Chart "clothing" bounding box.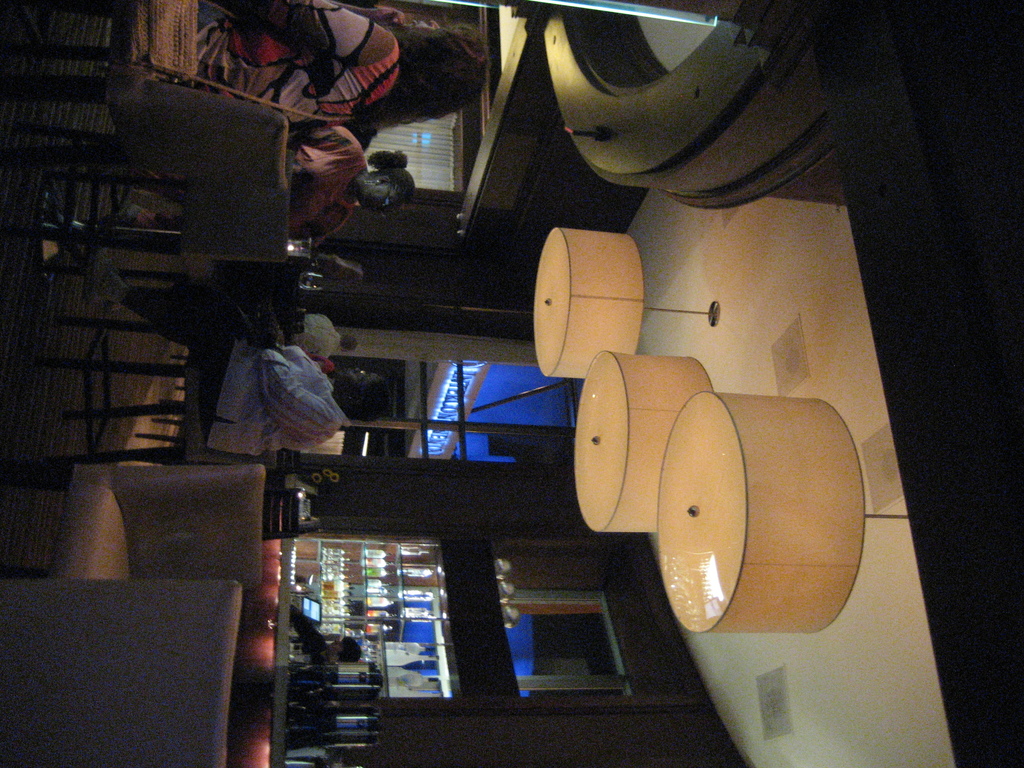
Charted: <bbox>298, 131, 371, 235</bbox>.
